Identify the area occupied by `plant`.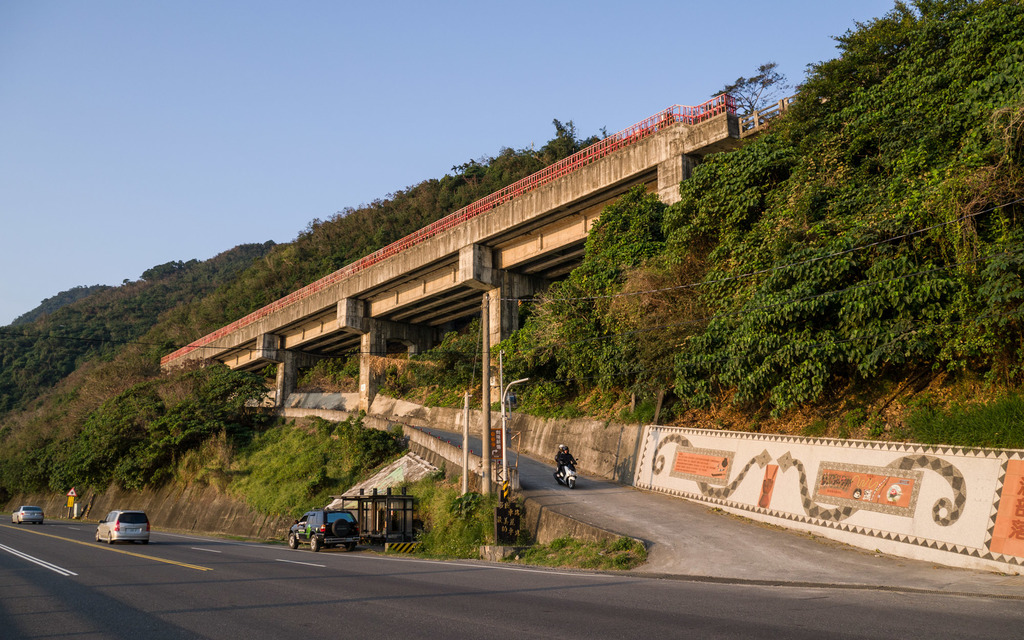
Area: locate(802, 415, 829, 438).
